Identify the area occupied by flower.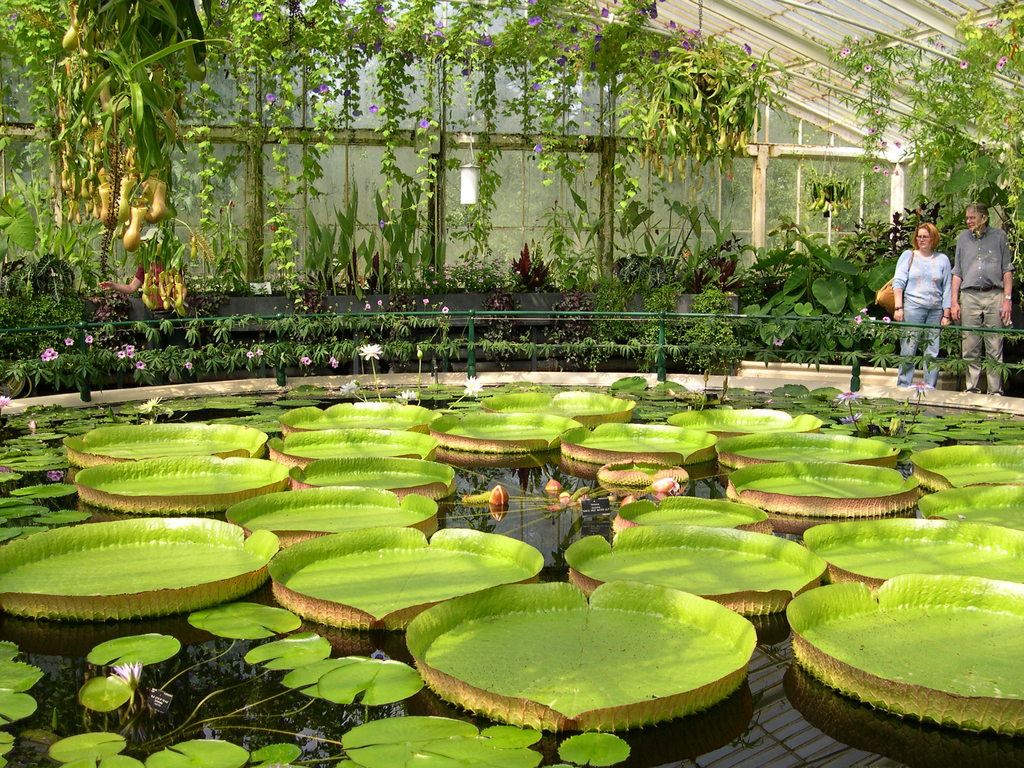
Area: crop(320, 81, 329, 91).
